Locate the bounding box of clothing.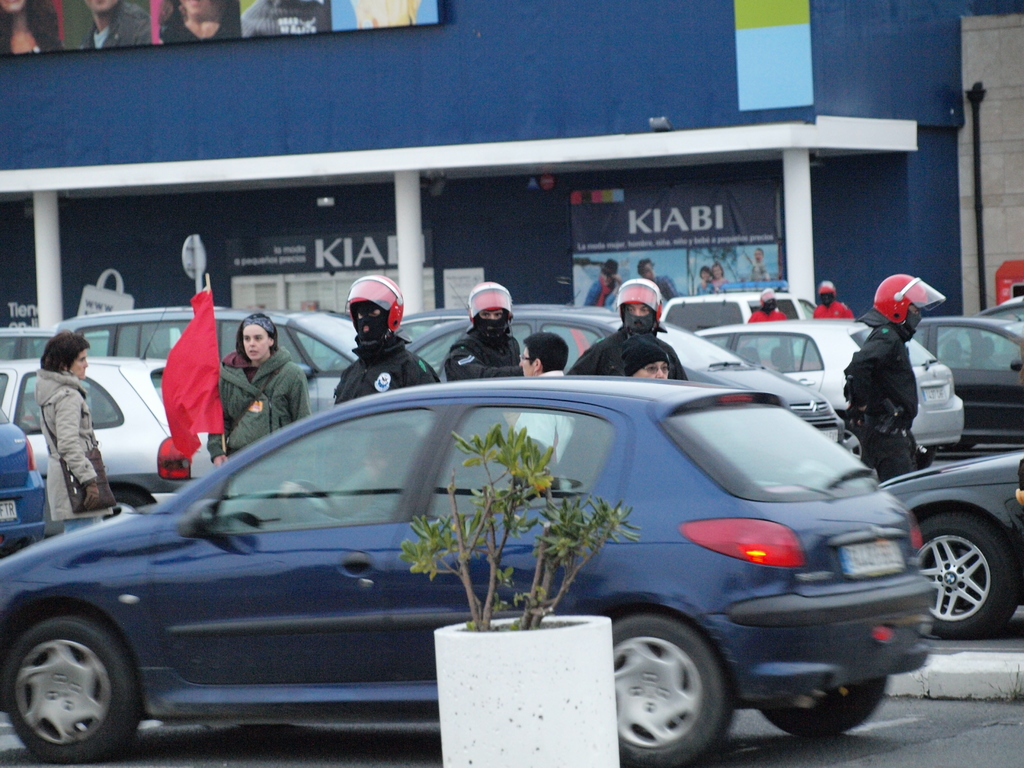
Bounding box: region(536, 362, 564, 381).
